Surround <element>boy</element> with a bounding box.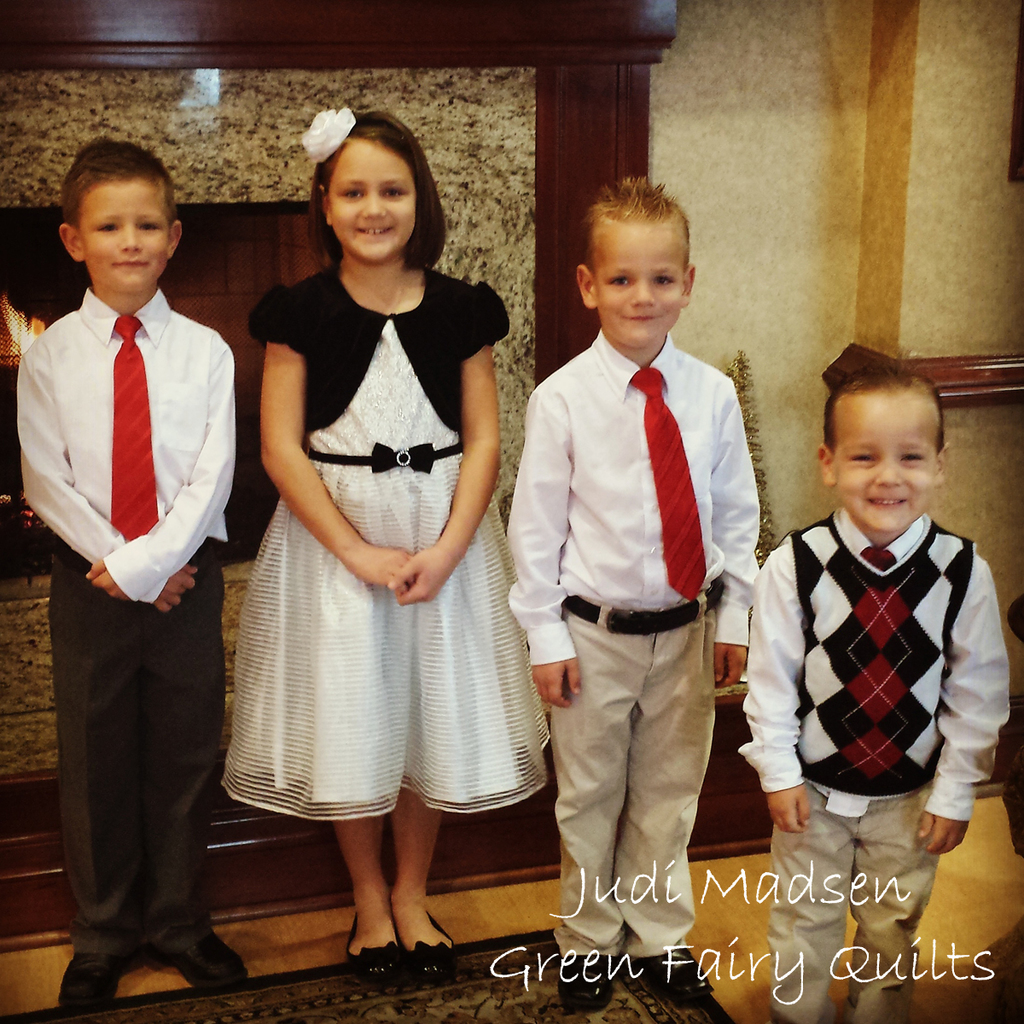
bbox(514, 144, 785, 1000).
